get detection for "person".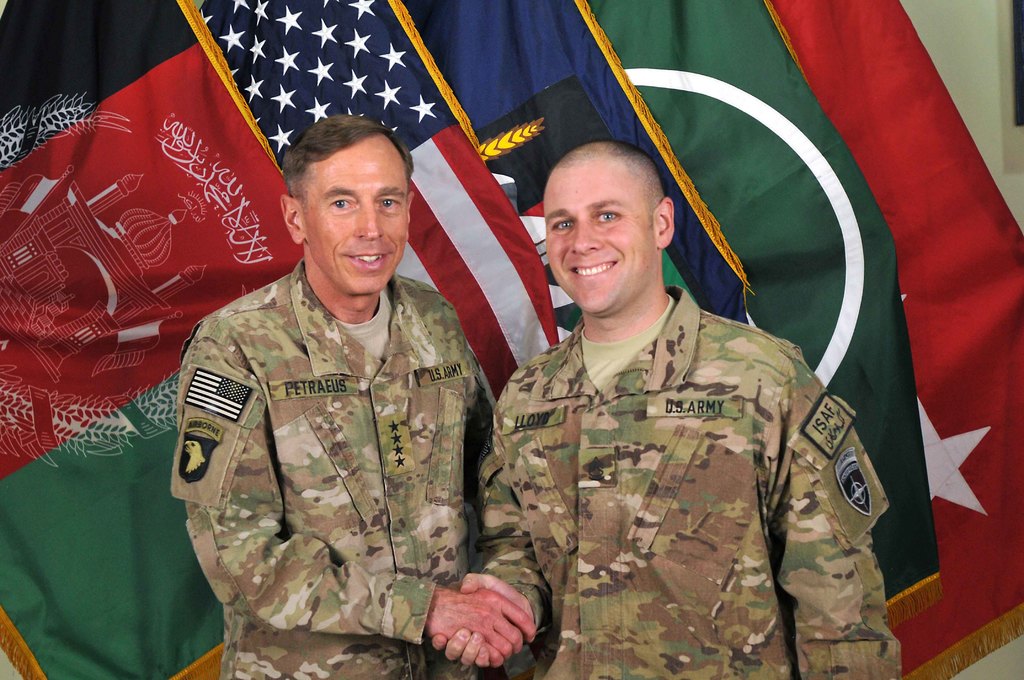
Detection: {"x1": 428, "y1": 135, "x2": 902, "y2": 679}.
